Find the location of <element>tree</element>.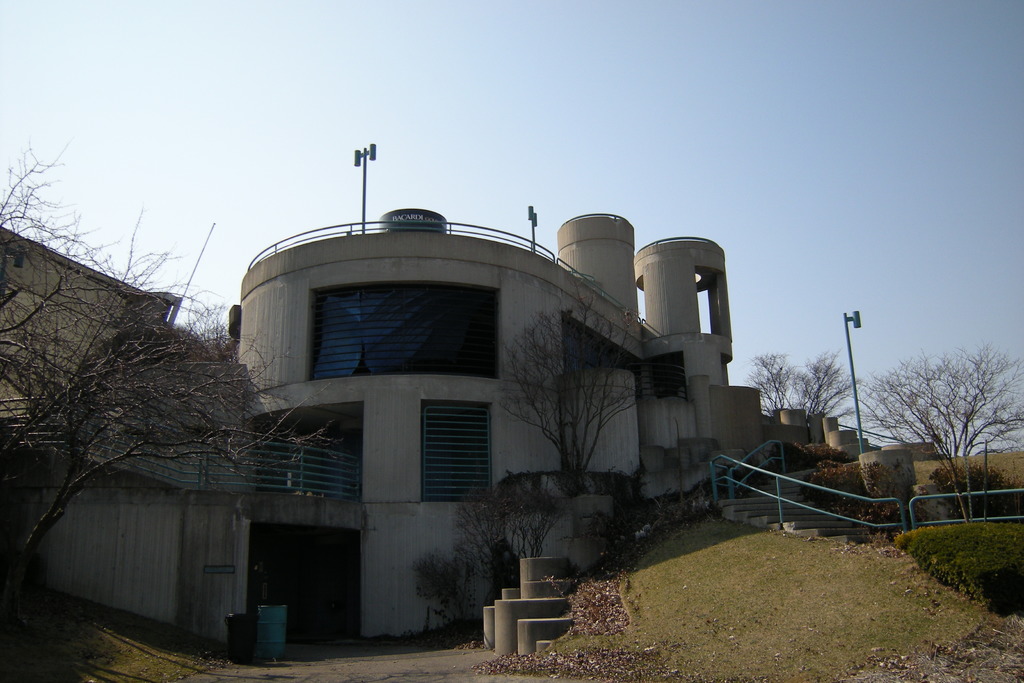
Location: BBox(0, 153, 332, 596).
